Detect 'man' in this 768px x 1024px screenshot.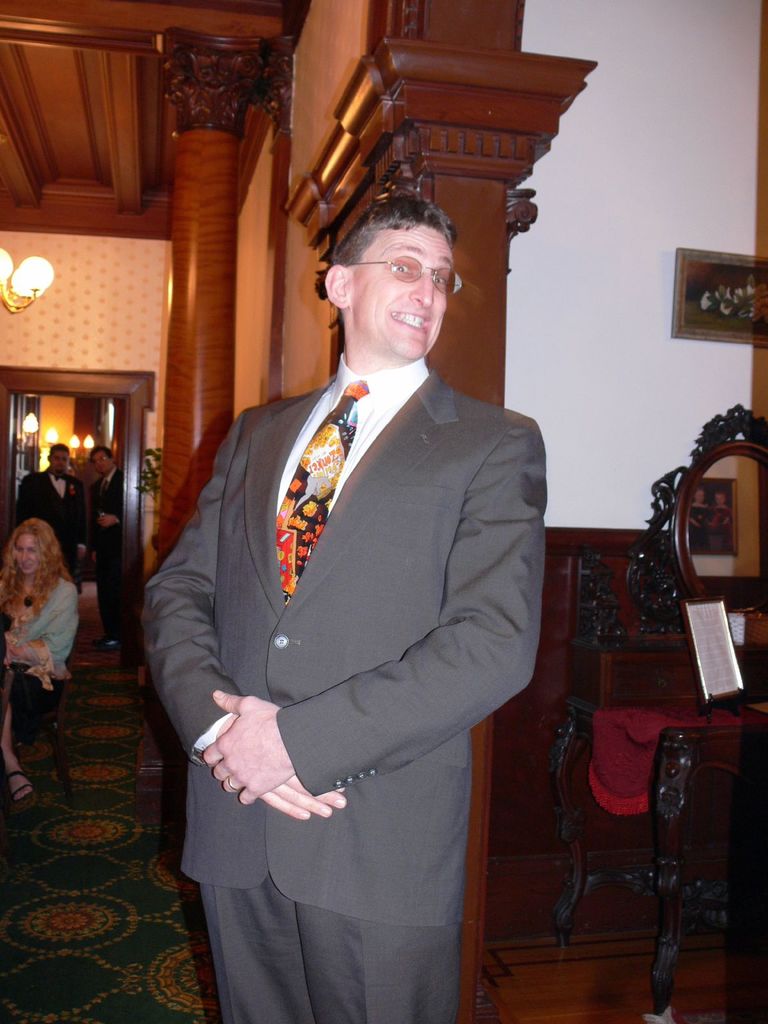
Detection: l=16, t=440, r=86, b=593.
